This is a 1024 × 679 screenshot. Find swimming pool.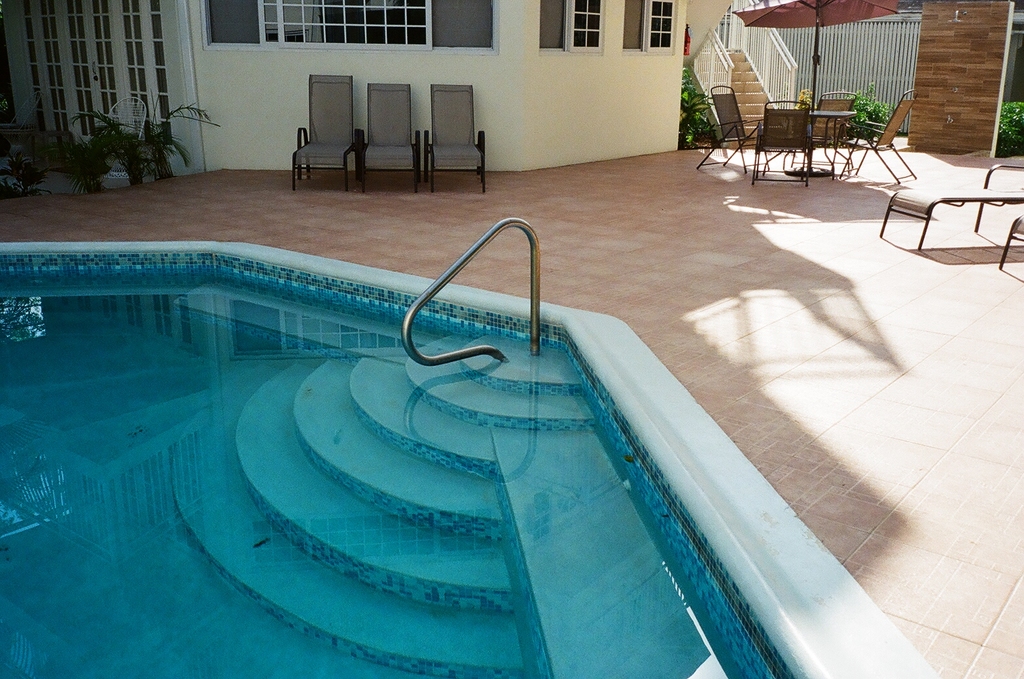
Bounding box: [x1=31, y1=252, x2=881, y2=678].
